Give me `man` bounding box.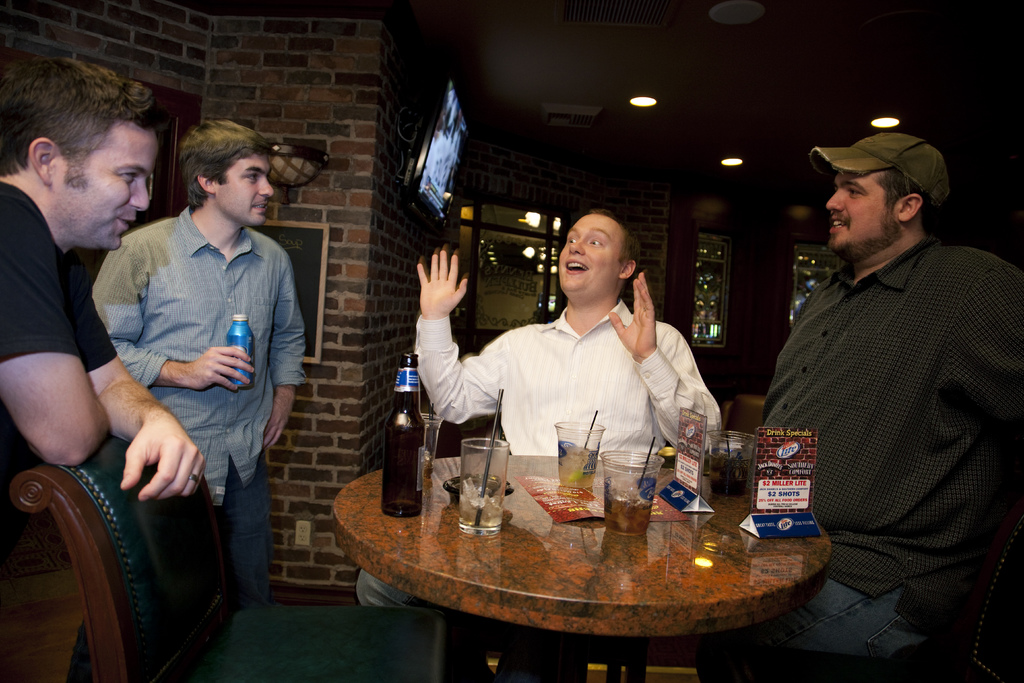
0,65,206,682.
